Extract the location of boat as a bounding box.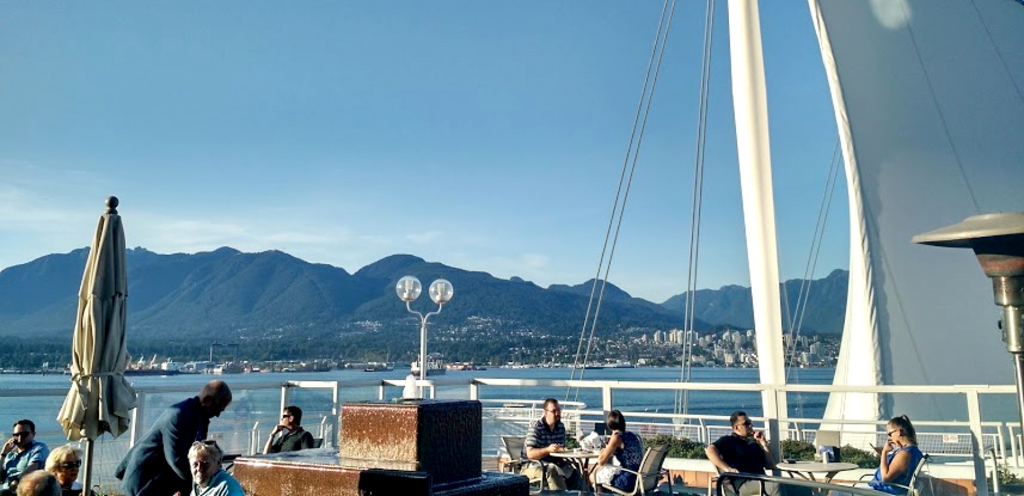
<region>409, 354, 450, 378</region>.
